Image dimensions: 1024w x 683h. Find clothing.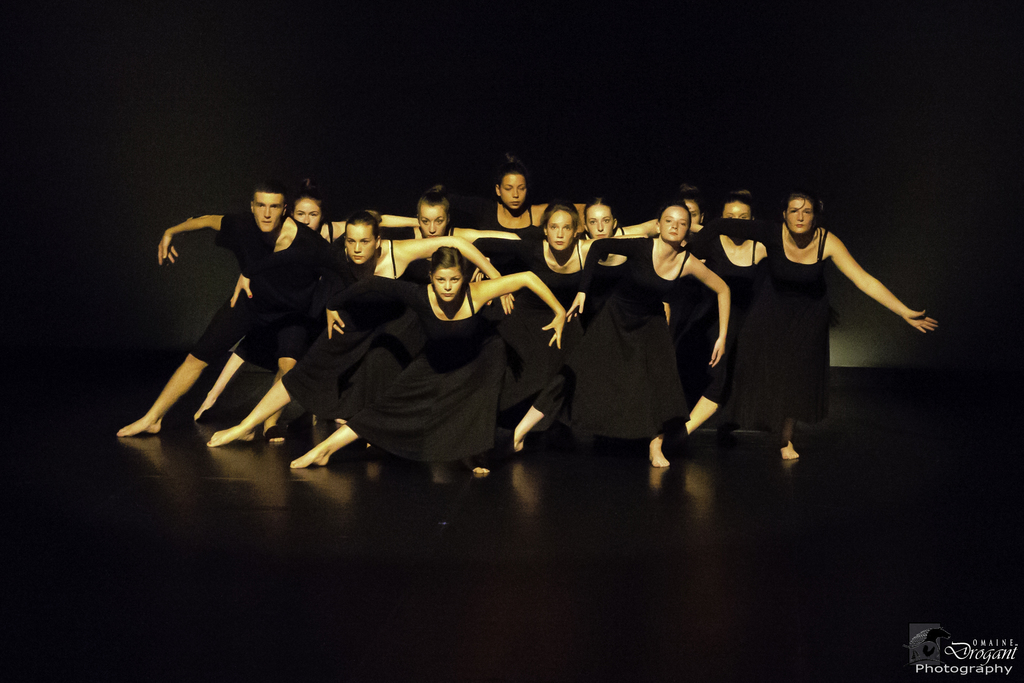
(228,212,330,352).
